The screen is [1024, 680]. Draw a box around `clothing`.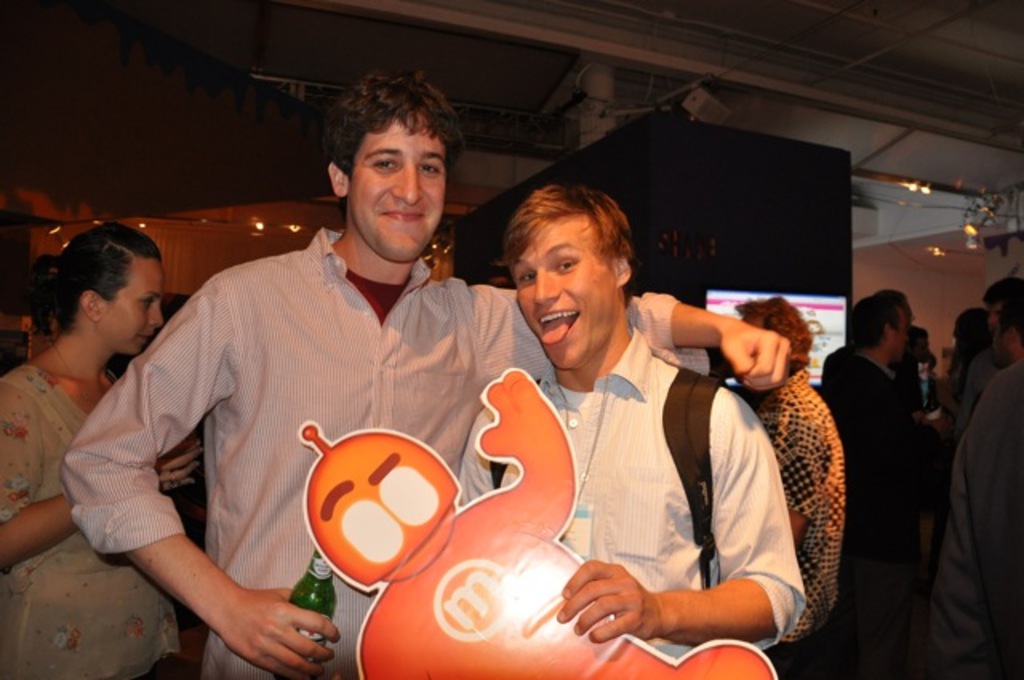
[left=453, top=331, right=826, bottom=669].
